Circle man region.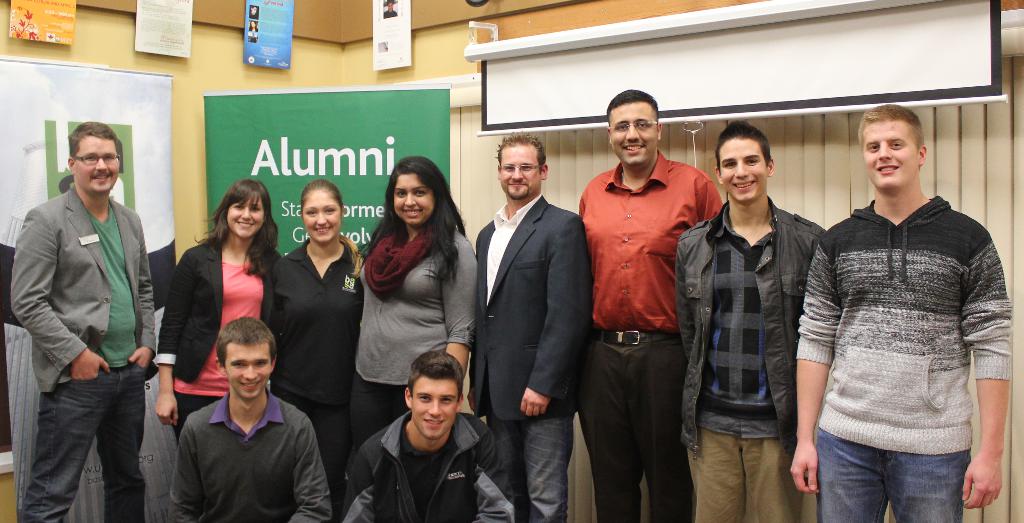
Region: crop(165, 318, 337, 522).
